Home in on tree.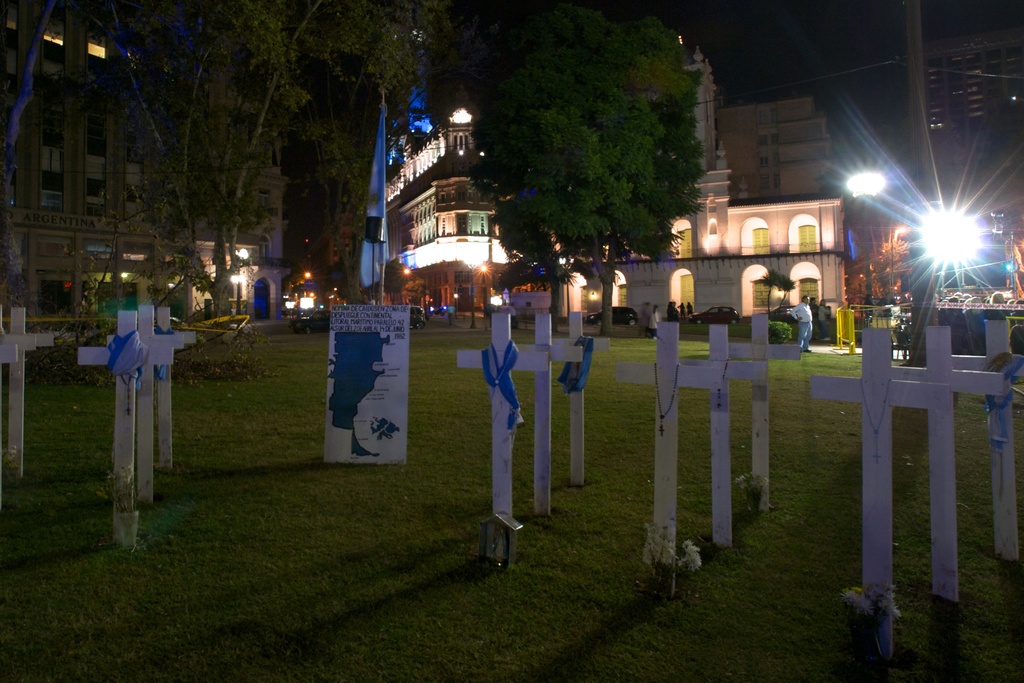
Homed in at box=[90, 0, 323, 325].
